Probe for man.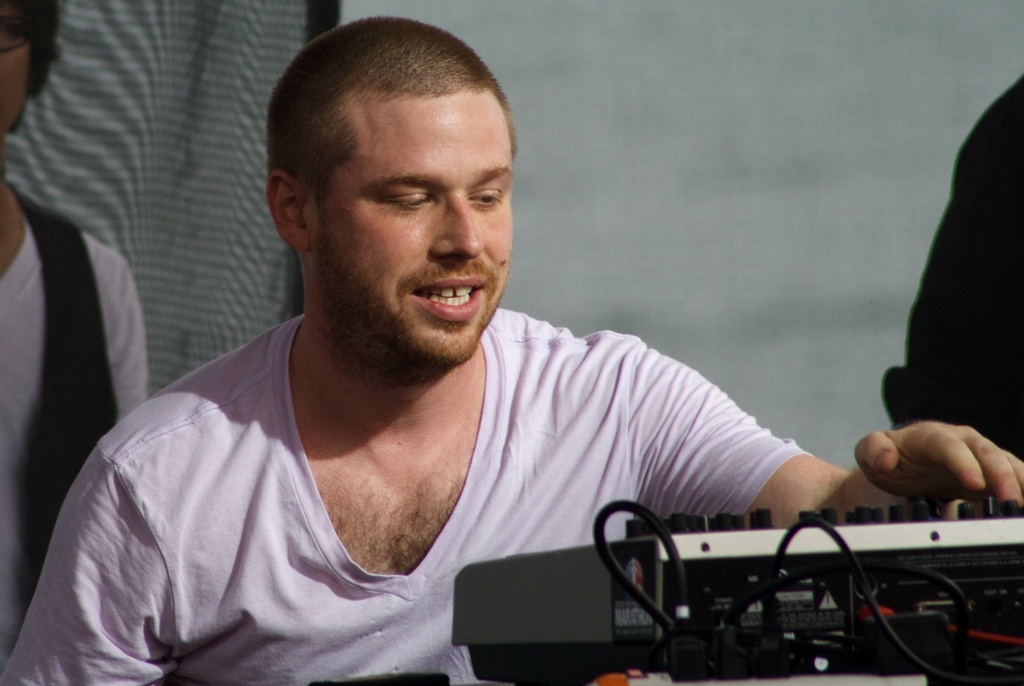
Probe result: rect(49, 37, 918, 638).
